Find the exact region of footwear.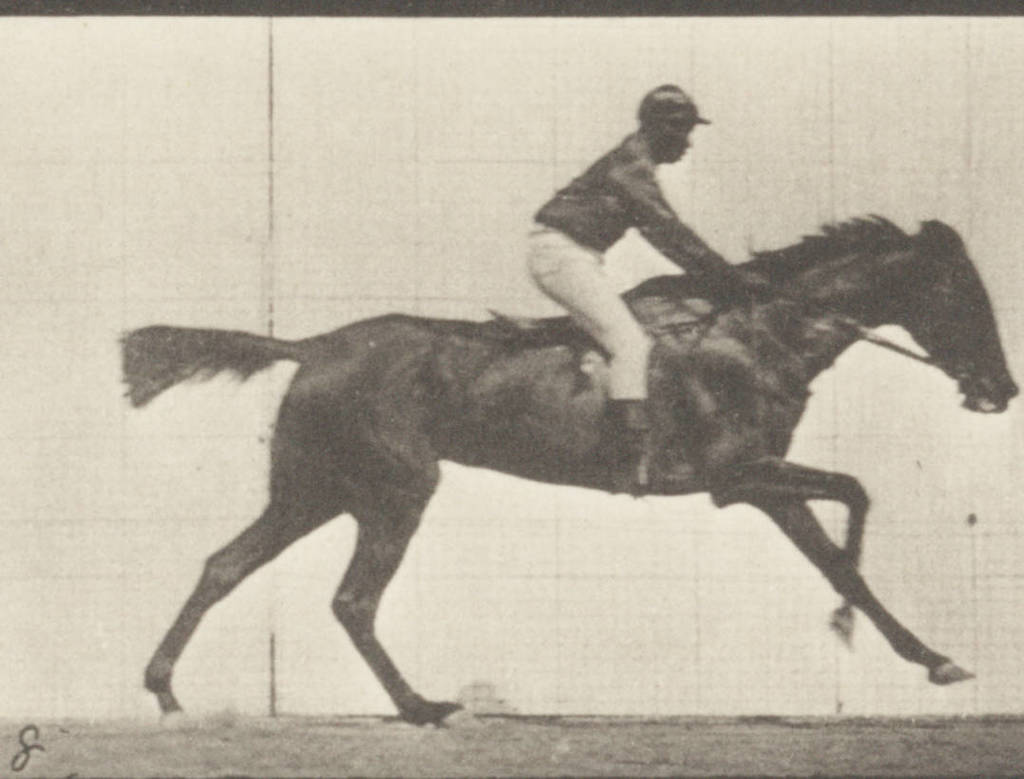
Exact region: 605/390/658/437.
